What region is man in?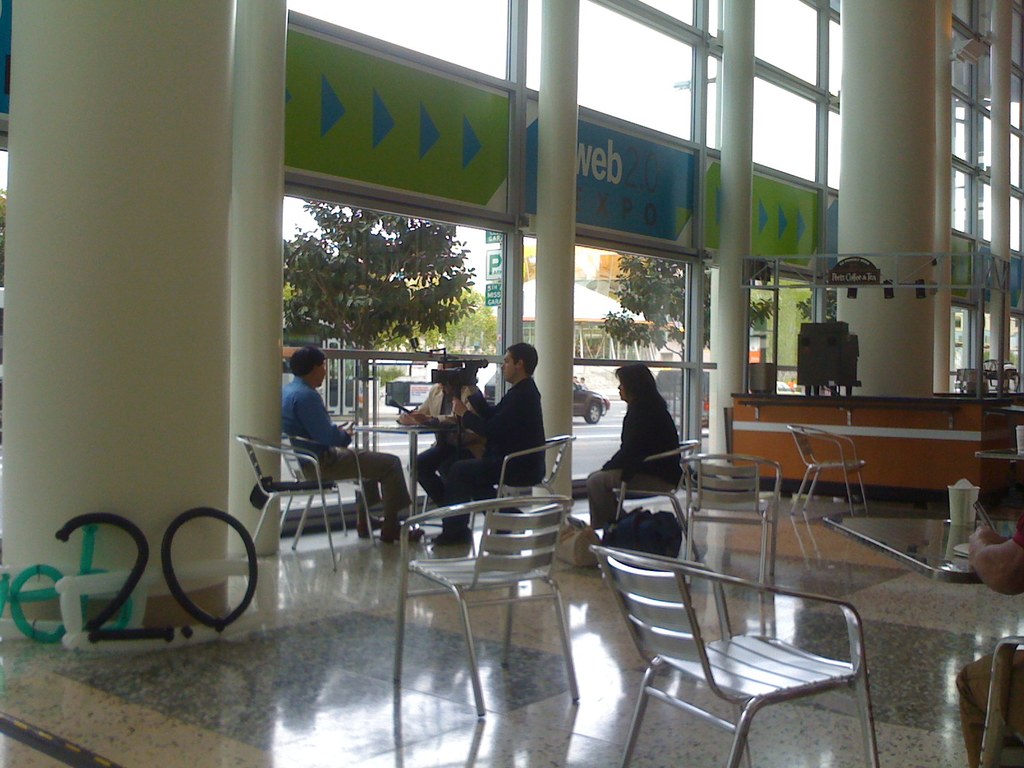
pyautogui.locateOnScreen(277, 348, 424, 542).
